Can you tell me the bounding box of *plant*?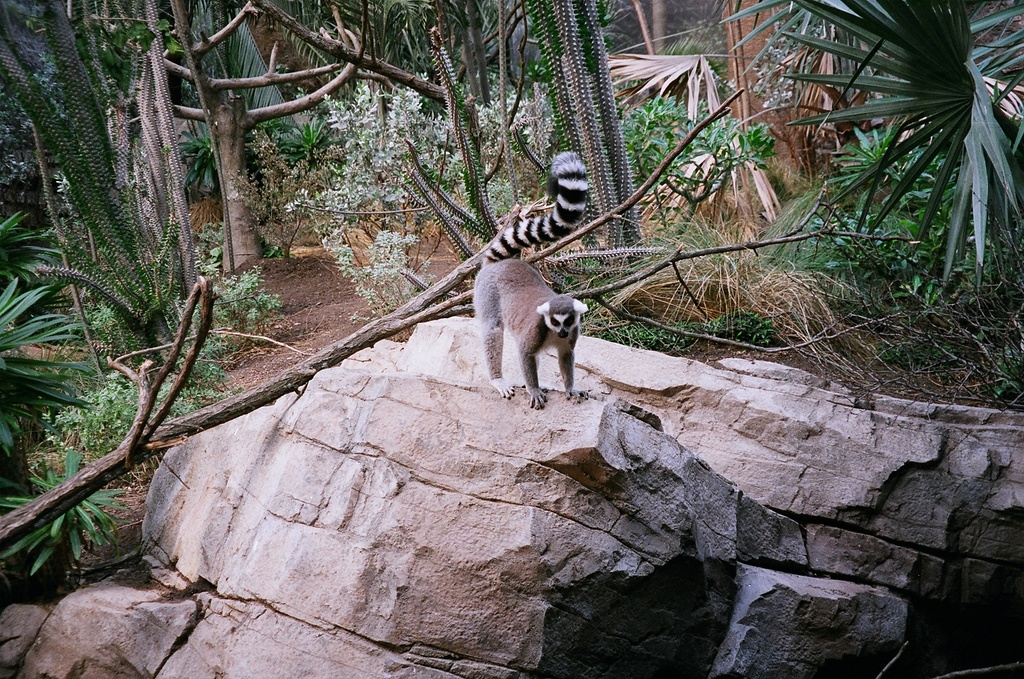
573,310,777,359.
